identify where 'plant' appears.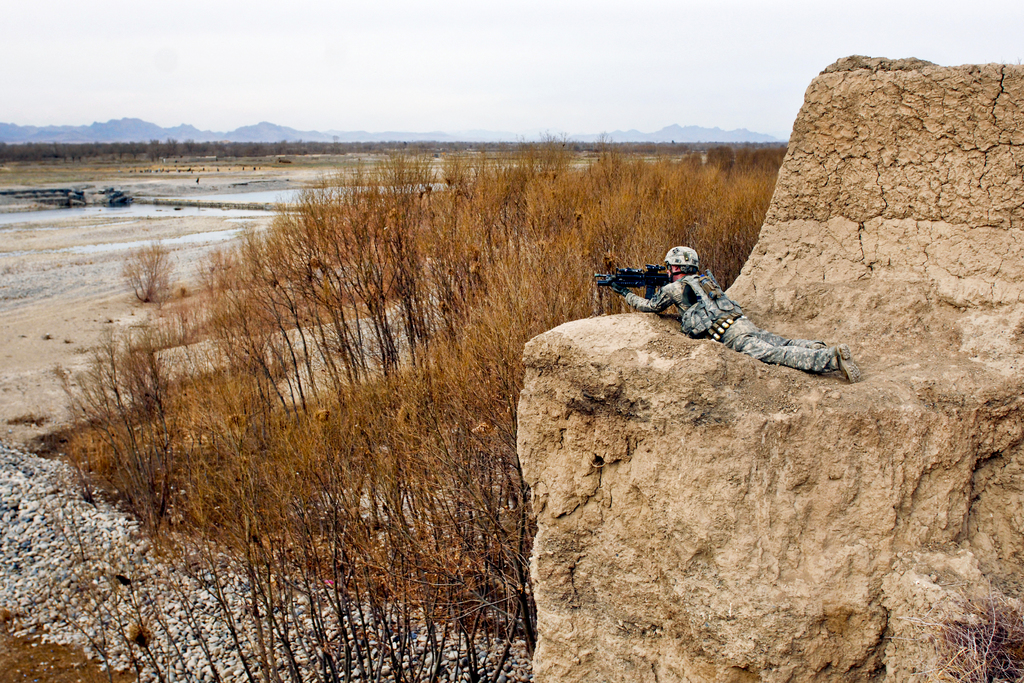
Appears at <region>118, 233, 182, 313</region>.
